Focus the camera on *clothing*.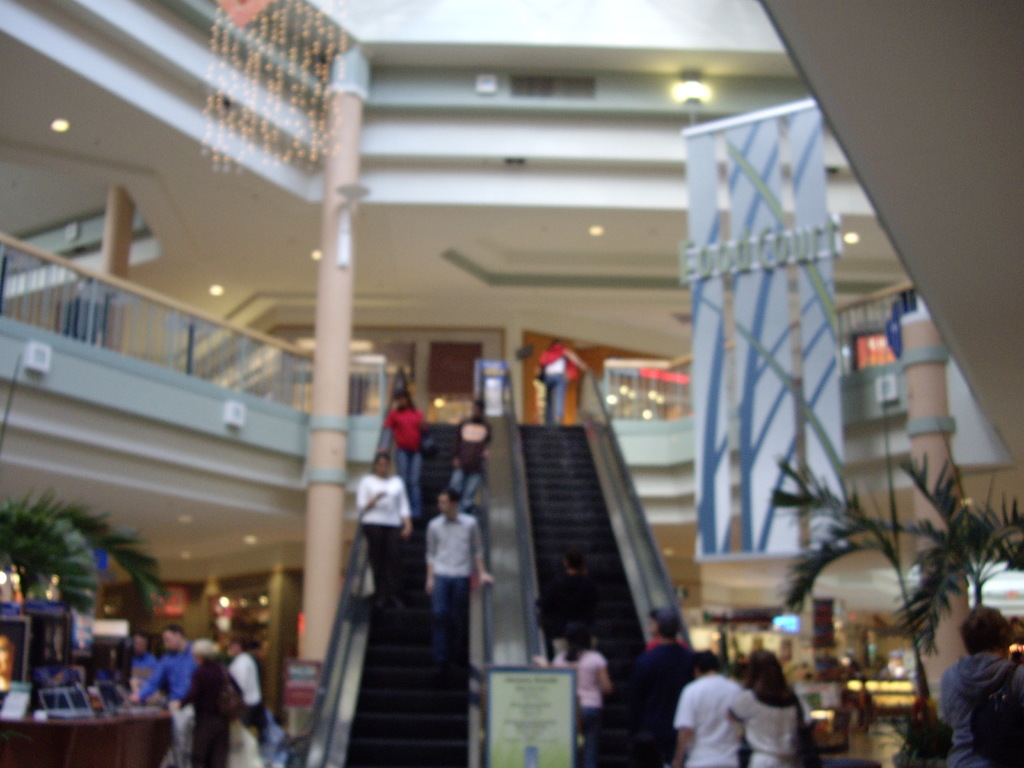
Focus region: 935 644 1023 767.
